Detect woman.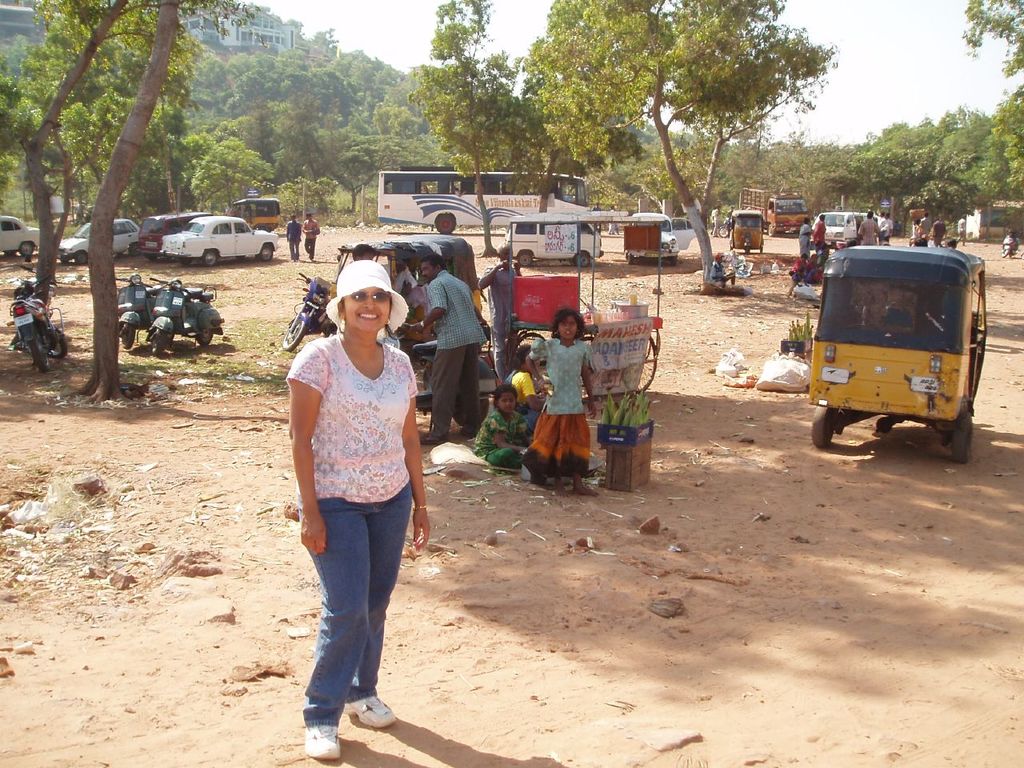
Detected at (802,254,822,284).
